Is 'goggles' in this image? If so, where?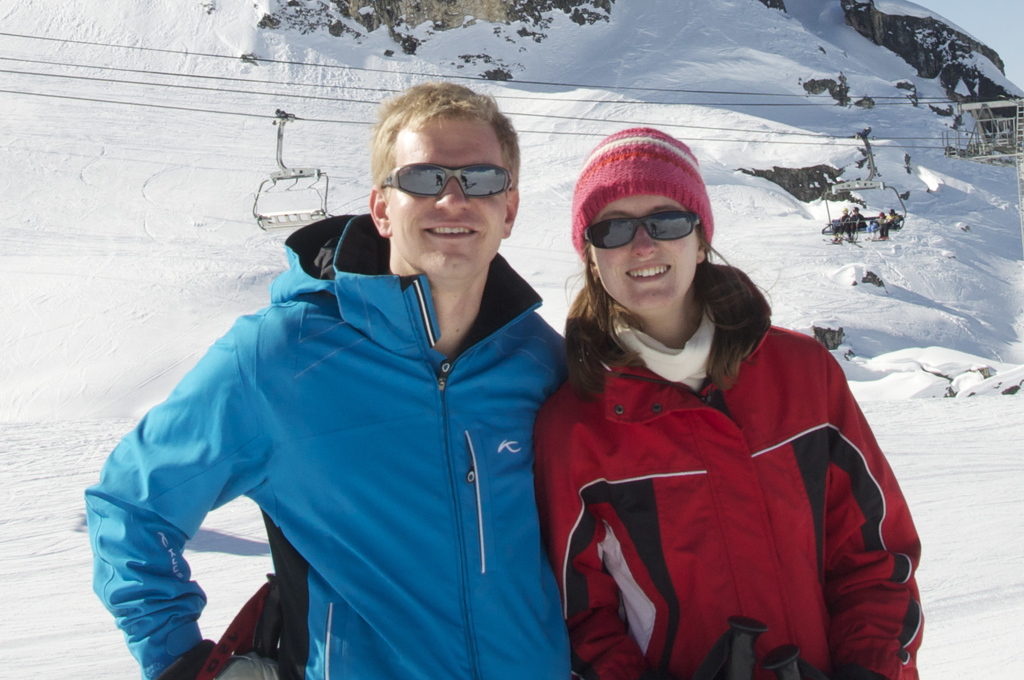
Yes, at <region>378, 158, 514, 198</region>.
